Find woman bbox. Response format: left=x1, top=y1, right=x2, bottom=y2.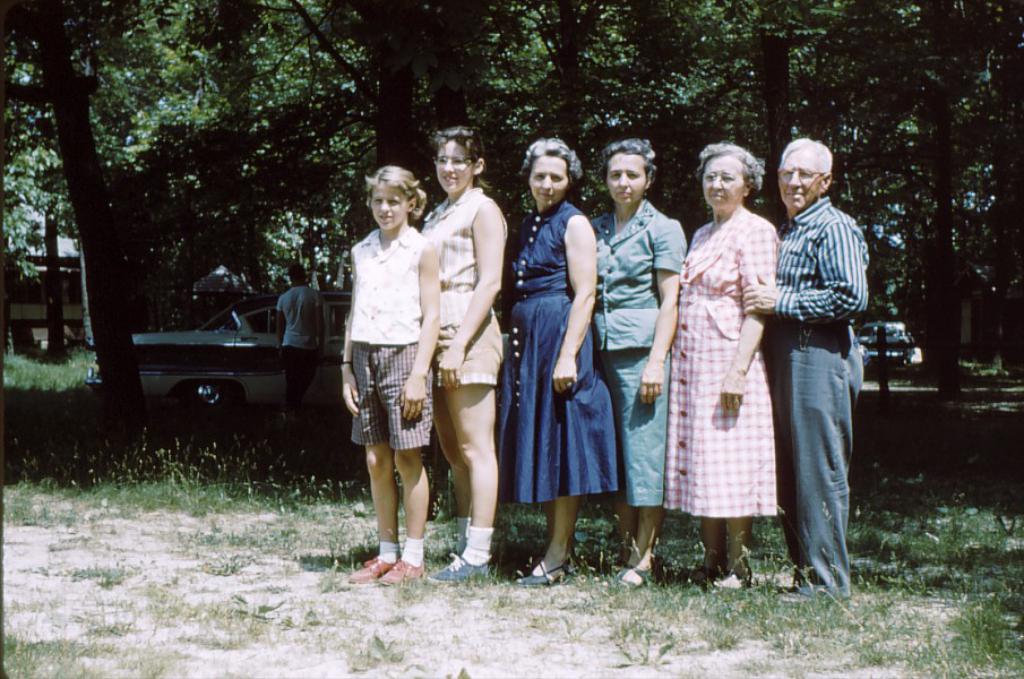
left=498, top=130, right=621, bottom=587.
